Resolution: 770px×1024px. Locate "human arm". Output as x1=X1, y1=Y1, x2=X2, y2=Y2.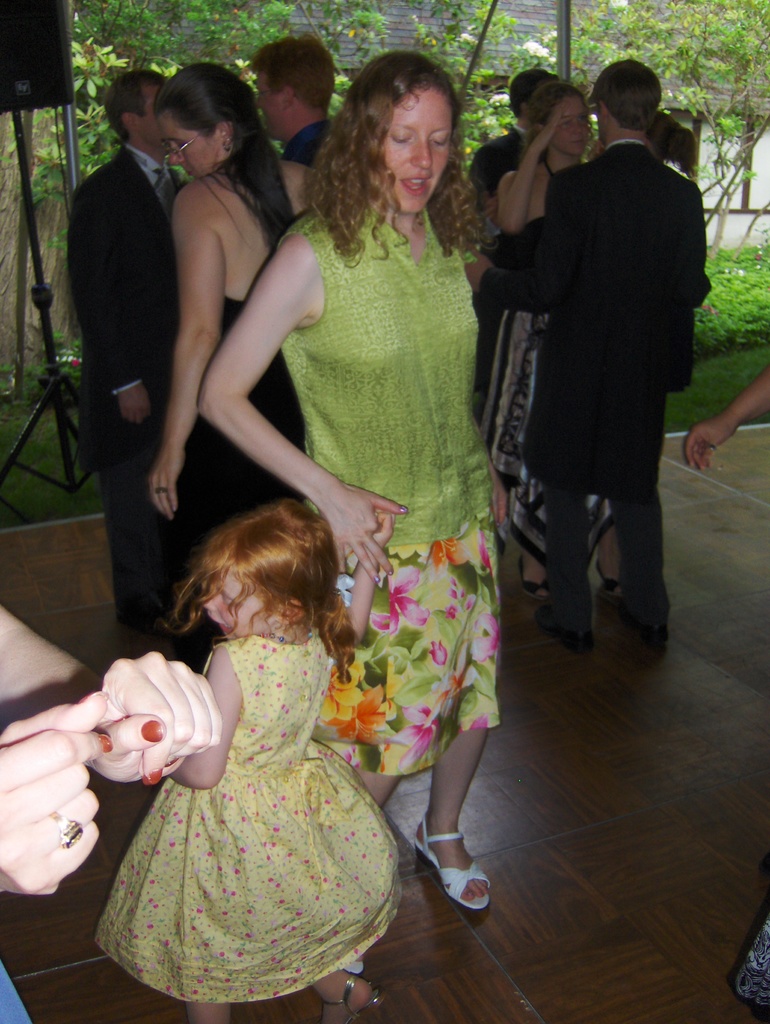
x1=143, y1=186, x2=223, y2=516.
